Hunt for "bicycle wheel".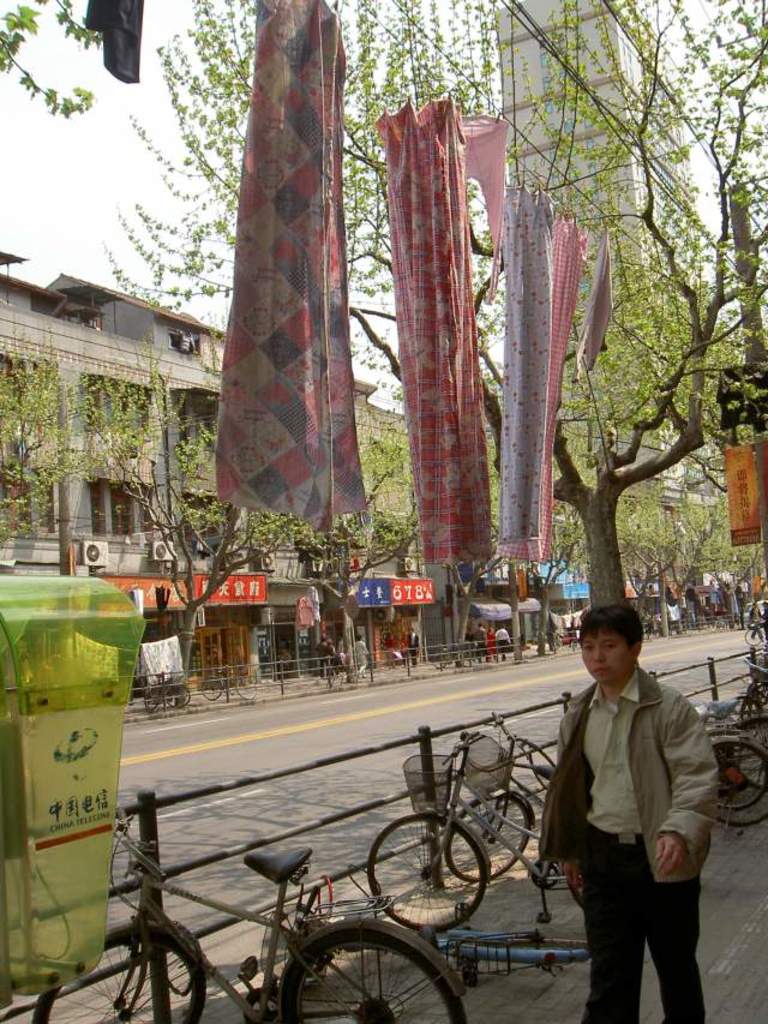
Hunted down at <region>692, 733, 767, 843</region>.
